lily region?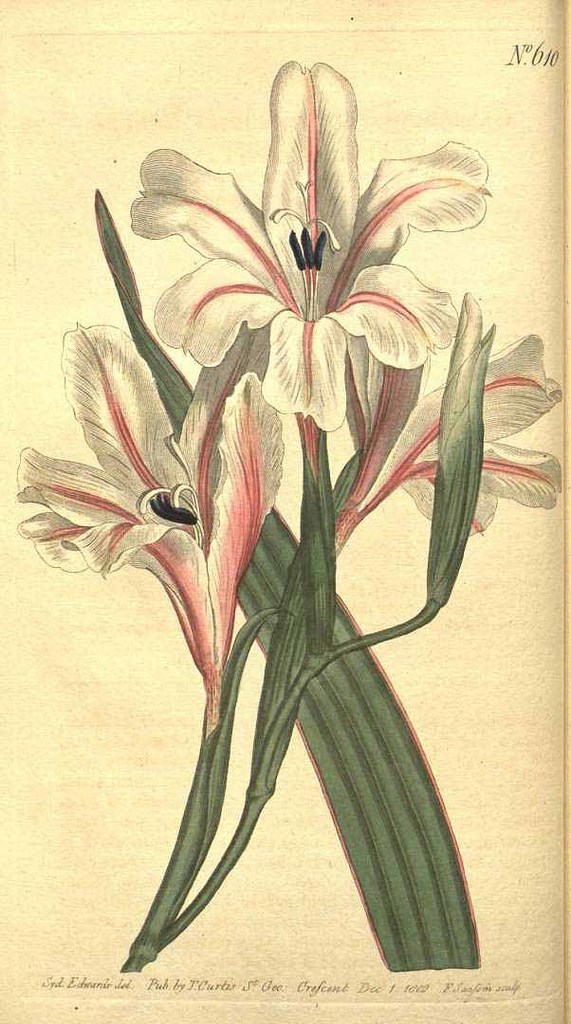
select_region(345, 320, 569, 540)
